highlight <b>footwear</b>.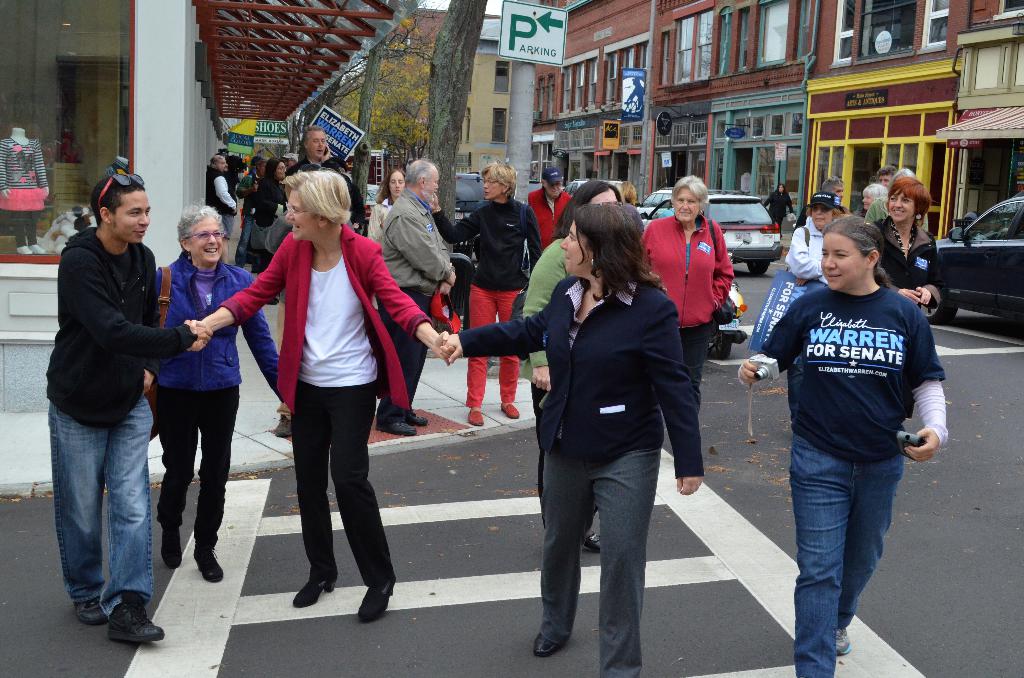
Highlighted region: [531, 626, 566, 658].
